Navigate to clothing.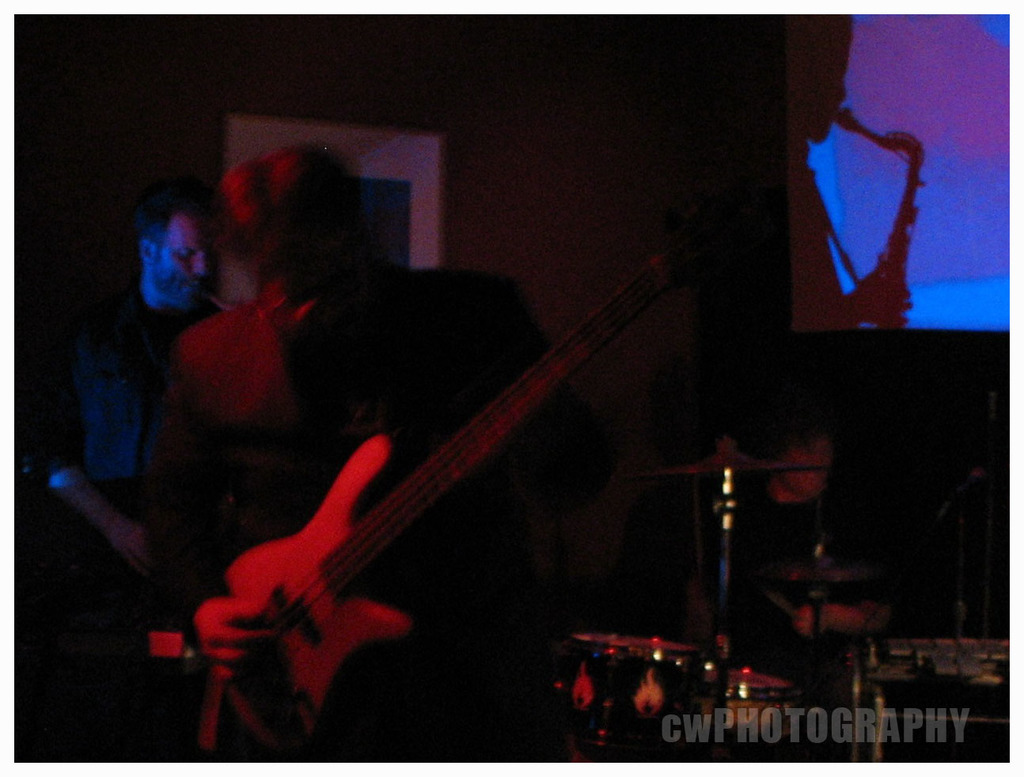
Navigation target: [67, 292, 165, 478].
